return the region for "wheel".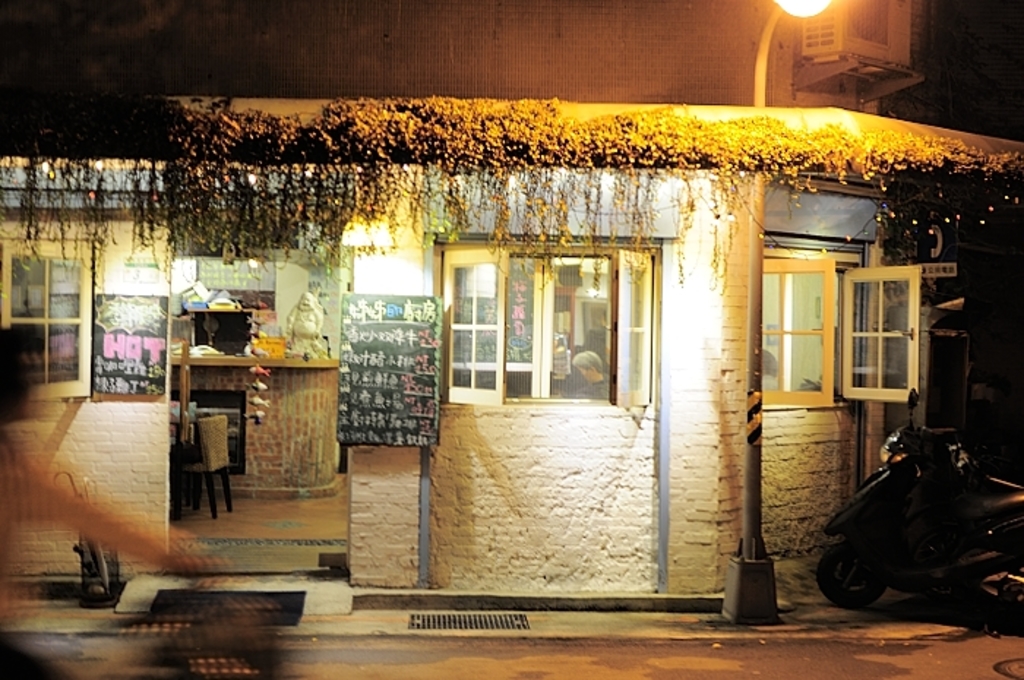
x1=840 y1=543 x2=908 y2=620.
